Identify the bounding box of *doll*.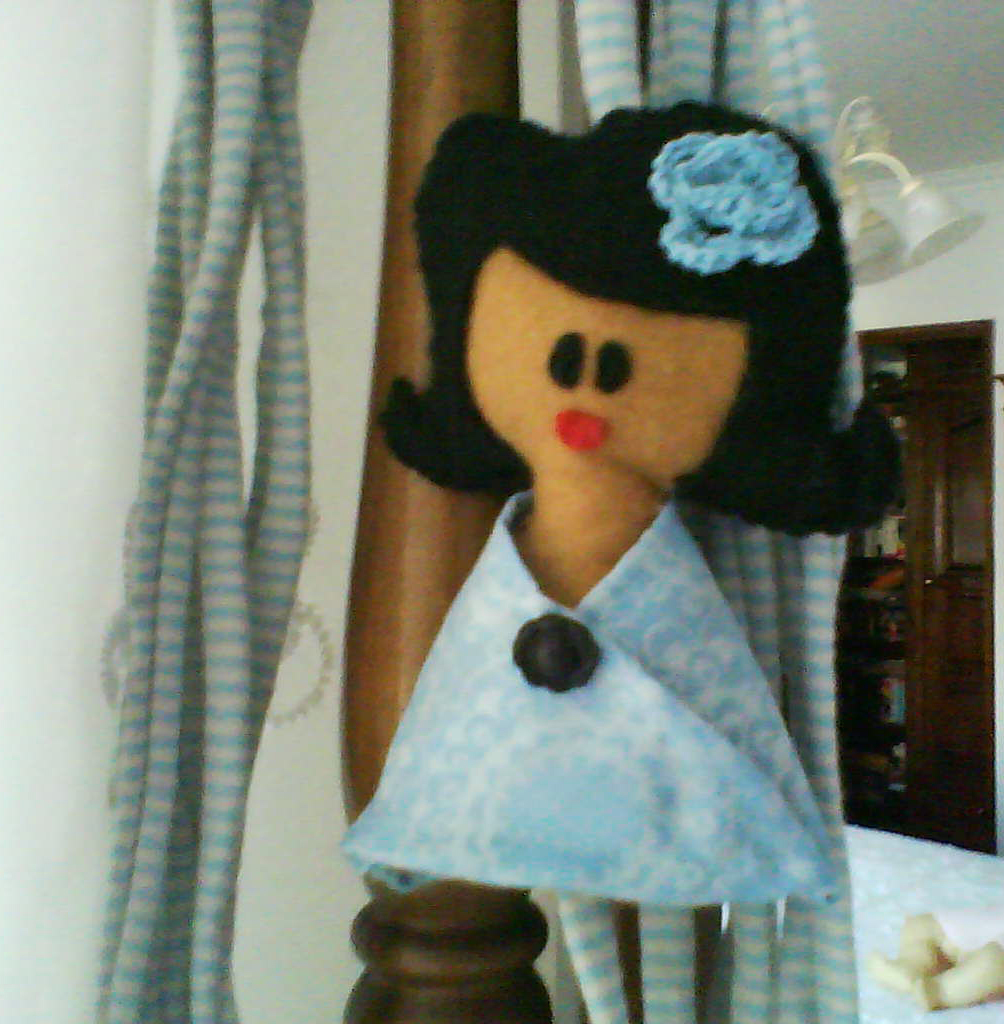
l=390, t=114, r=920, b=897.
